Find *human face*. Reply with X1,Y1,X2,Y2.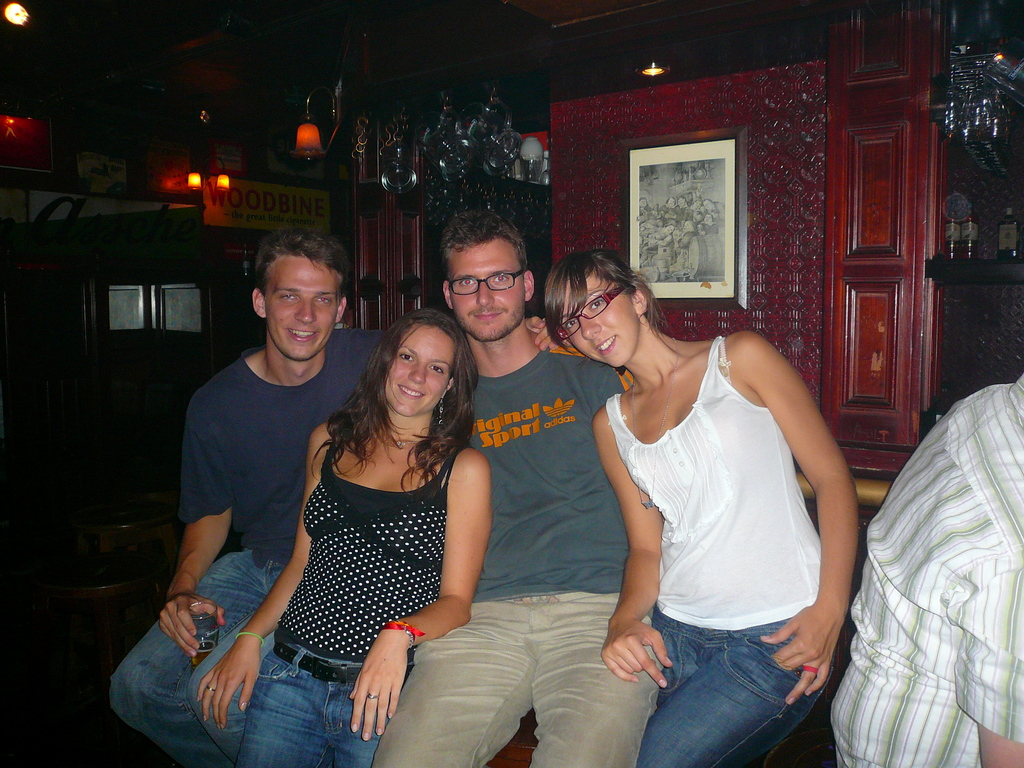
557,268,638,366.
